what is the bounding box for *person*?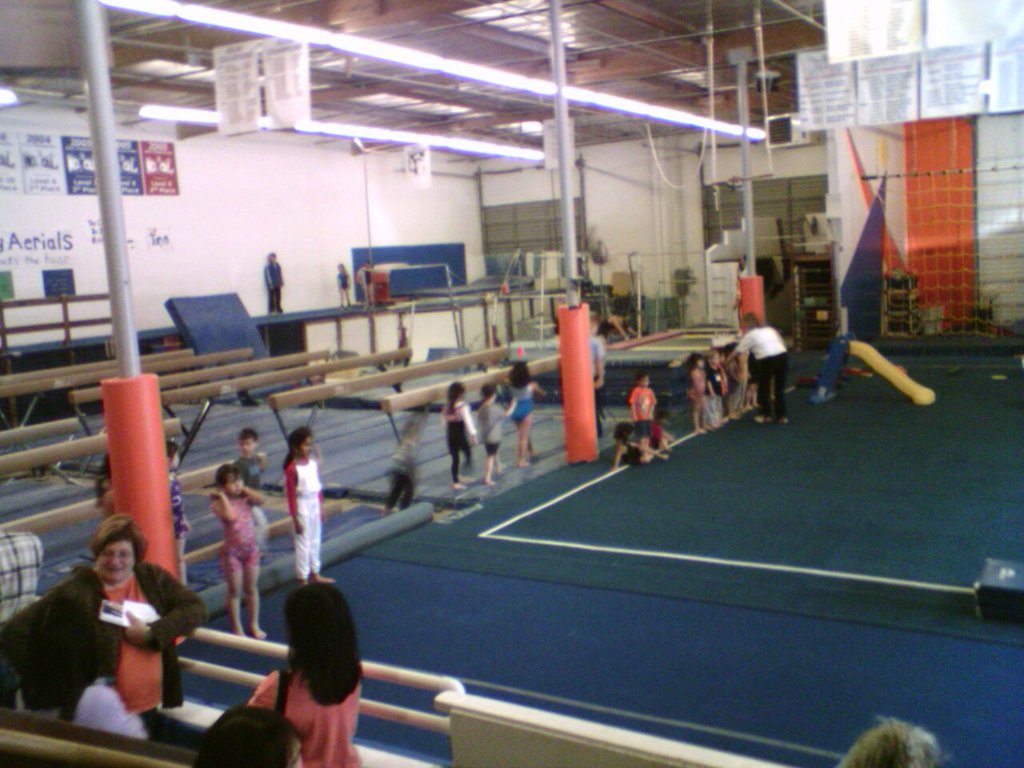
{"x1": 383, "y1": 414, "x2": 425, "y2": 512}.
